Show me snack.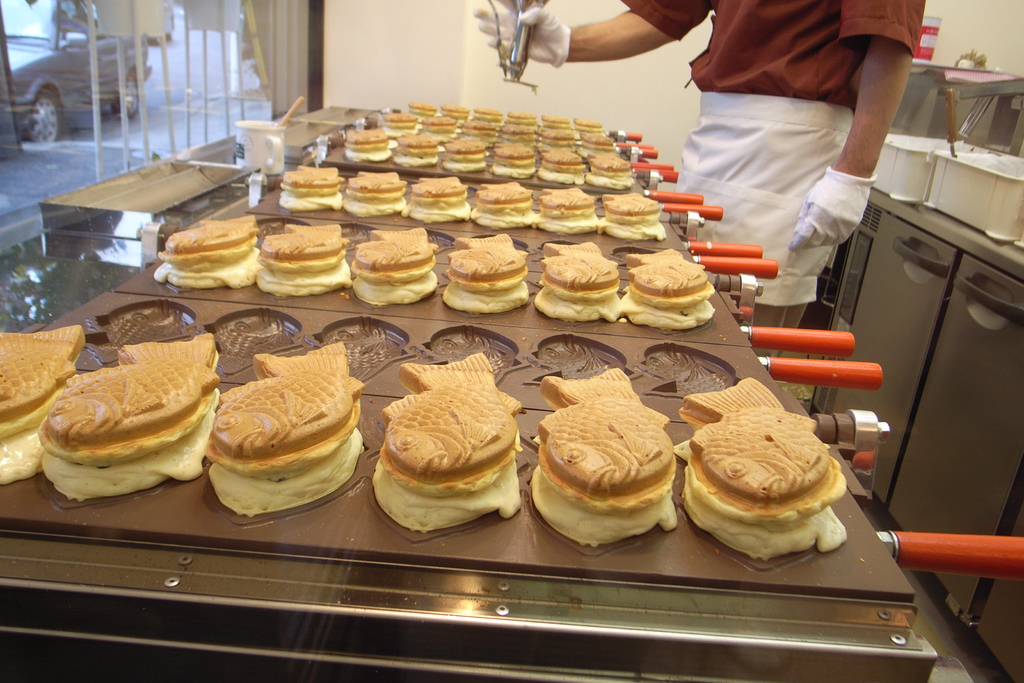
snack is here: {"left": 467, "top": 122, "right": 495, "bottom": 138}.
